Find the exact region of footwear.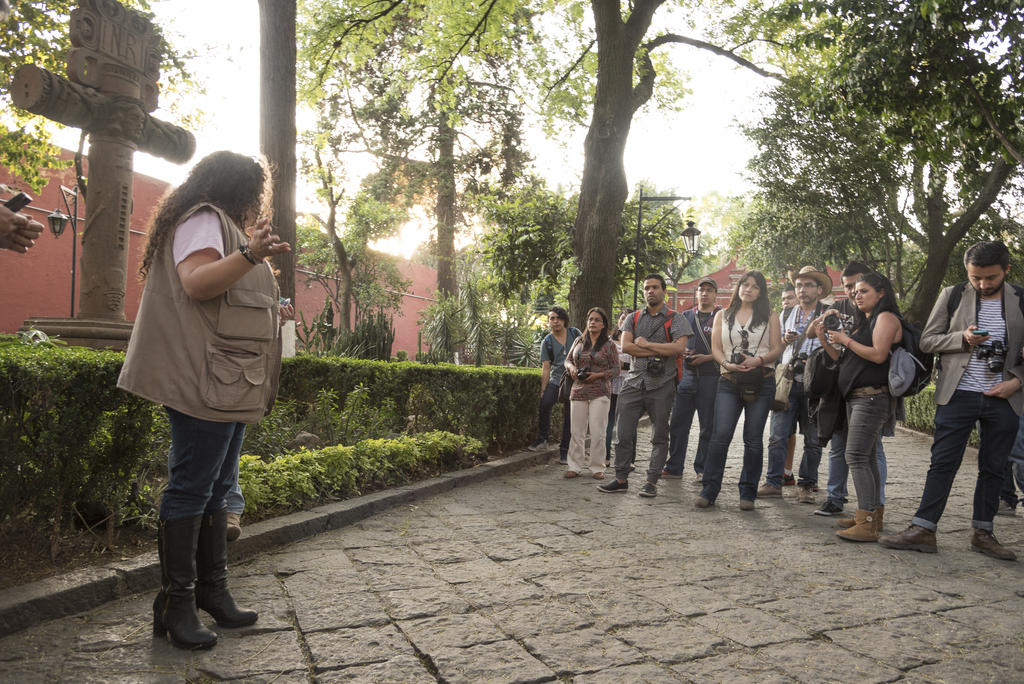
Exact region: rect(963, 525, 1016, 562).
